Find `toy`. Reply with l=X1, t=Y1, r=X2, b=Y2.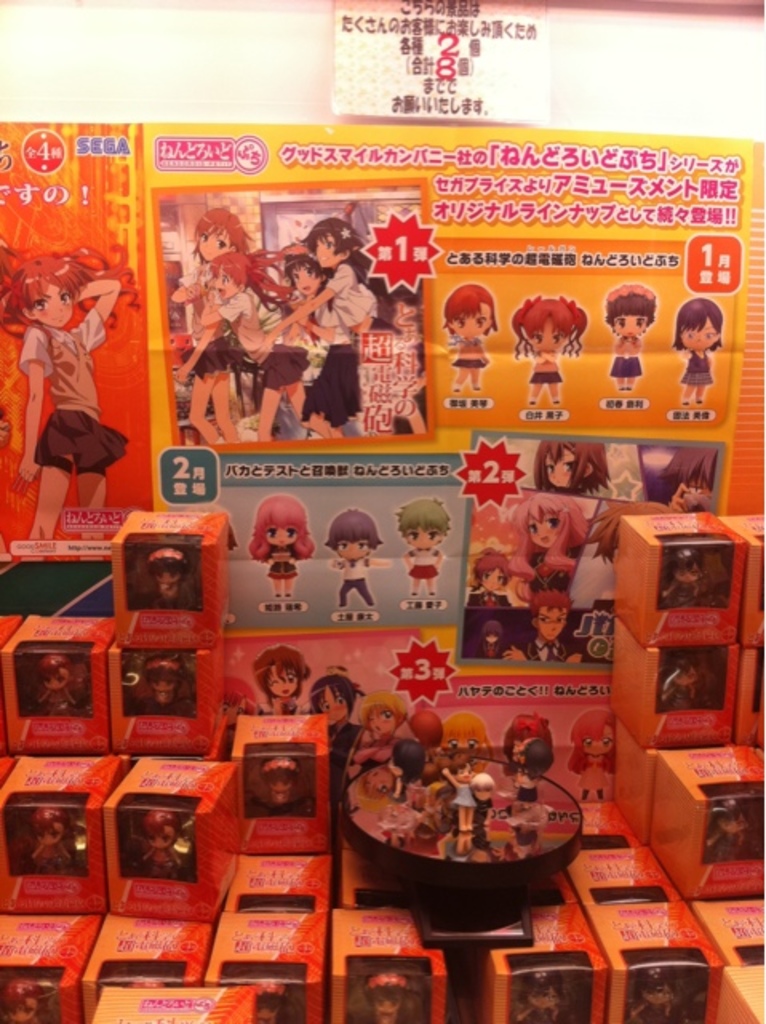
l=27, t=802, r=74, b=878.
